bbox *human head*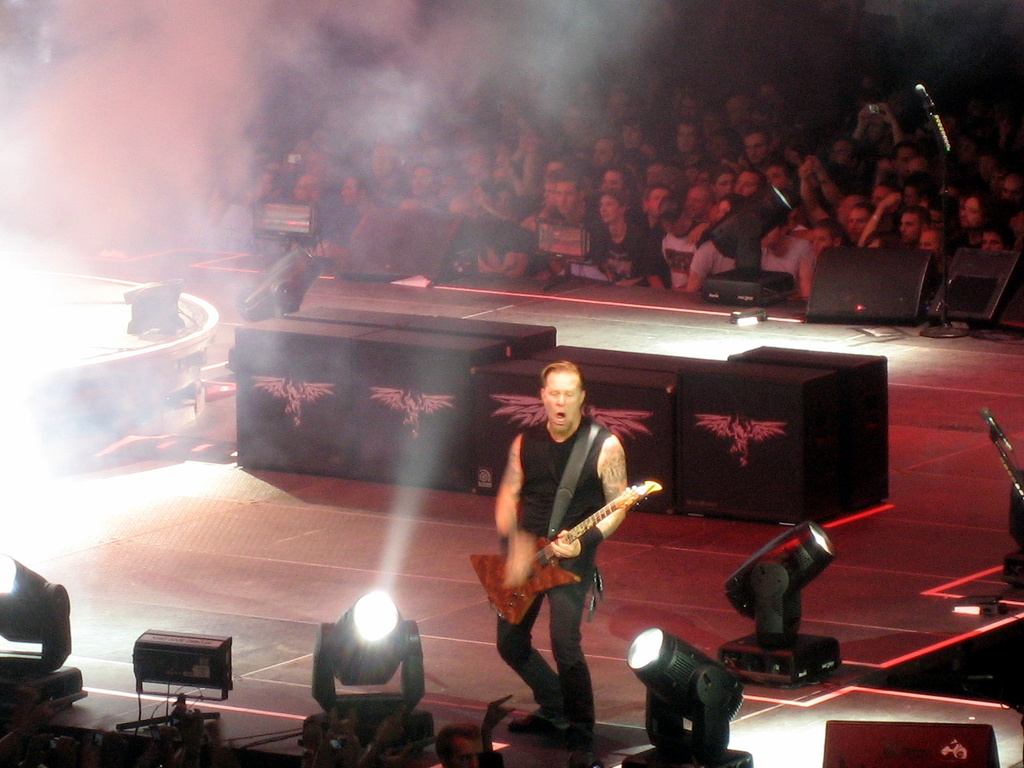
(526, 349, 595, 447)
